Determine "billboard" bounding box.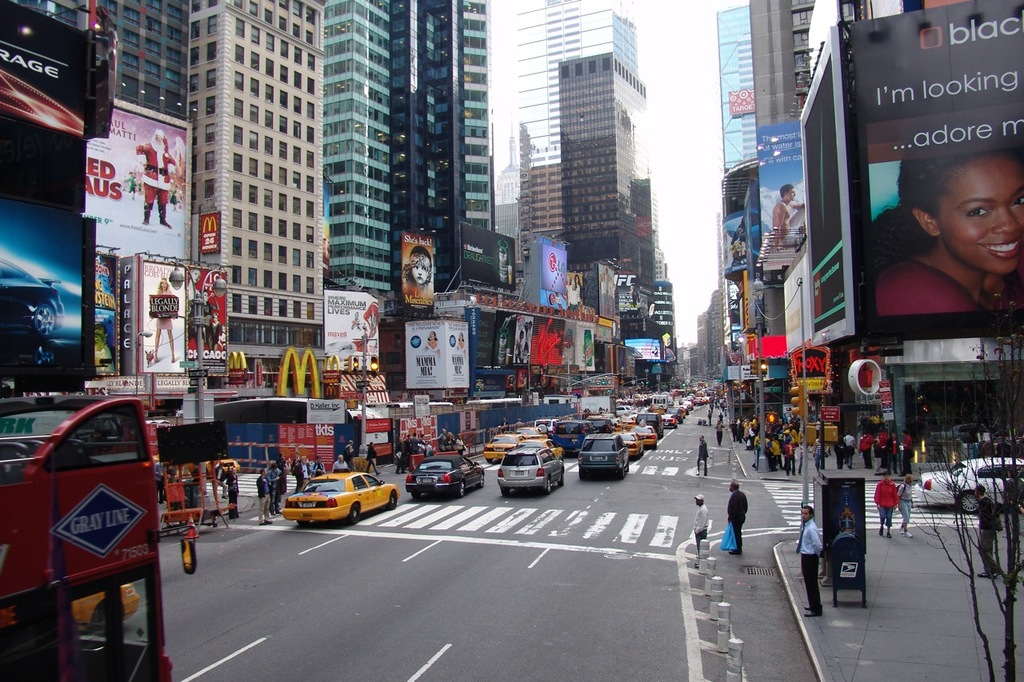
Determined: left=400, top=322, right=469, bottom=387.
